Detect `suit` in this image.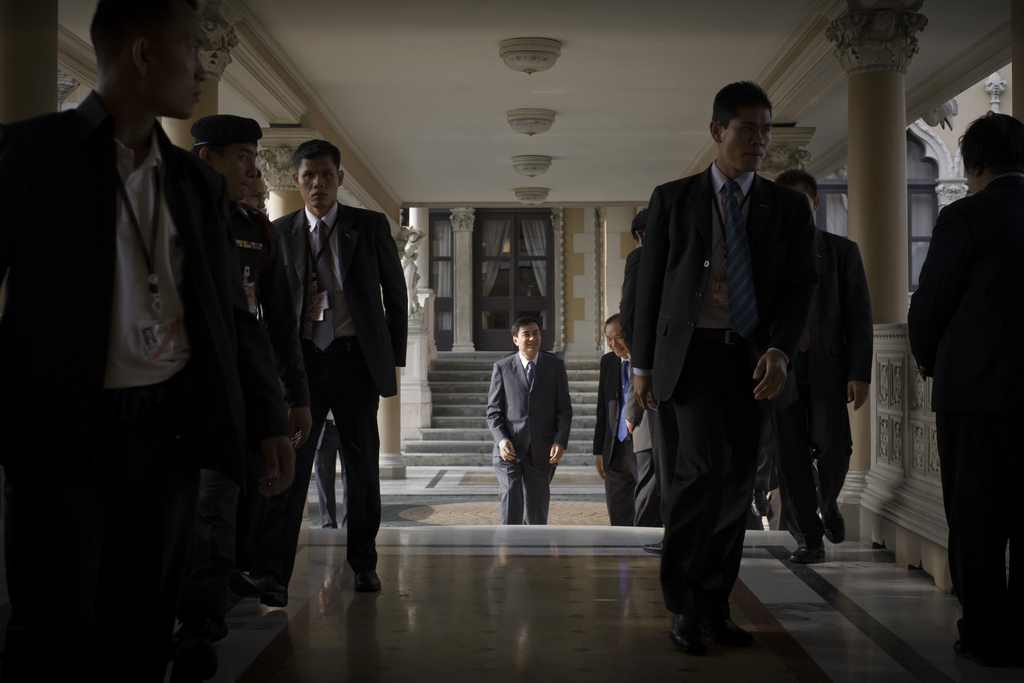
Detection: (632,162,813,613).
